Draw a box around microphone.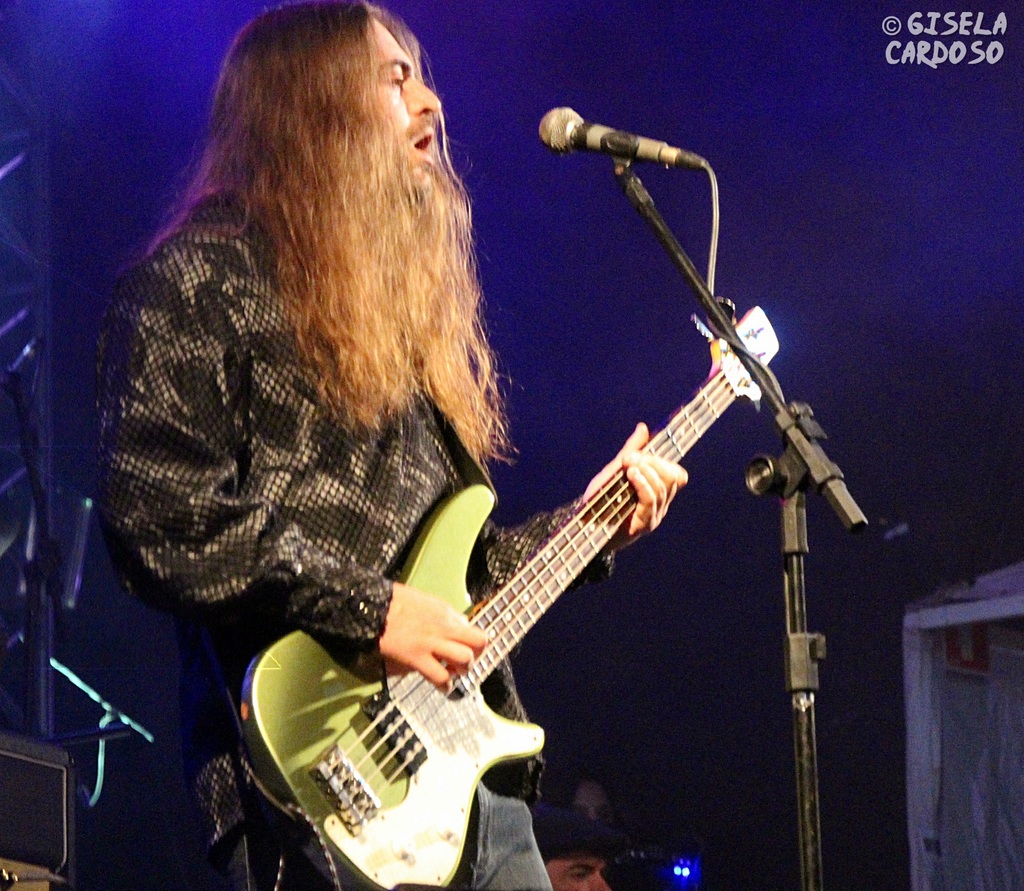
(x1=532, y1=102, x2=703, y2=177).
